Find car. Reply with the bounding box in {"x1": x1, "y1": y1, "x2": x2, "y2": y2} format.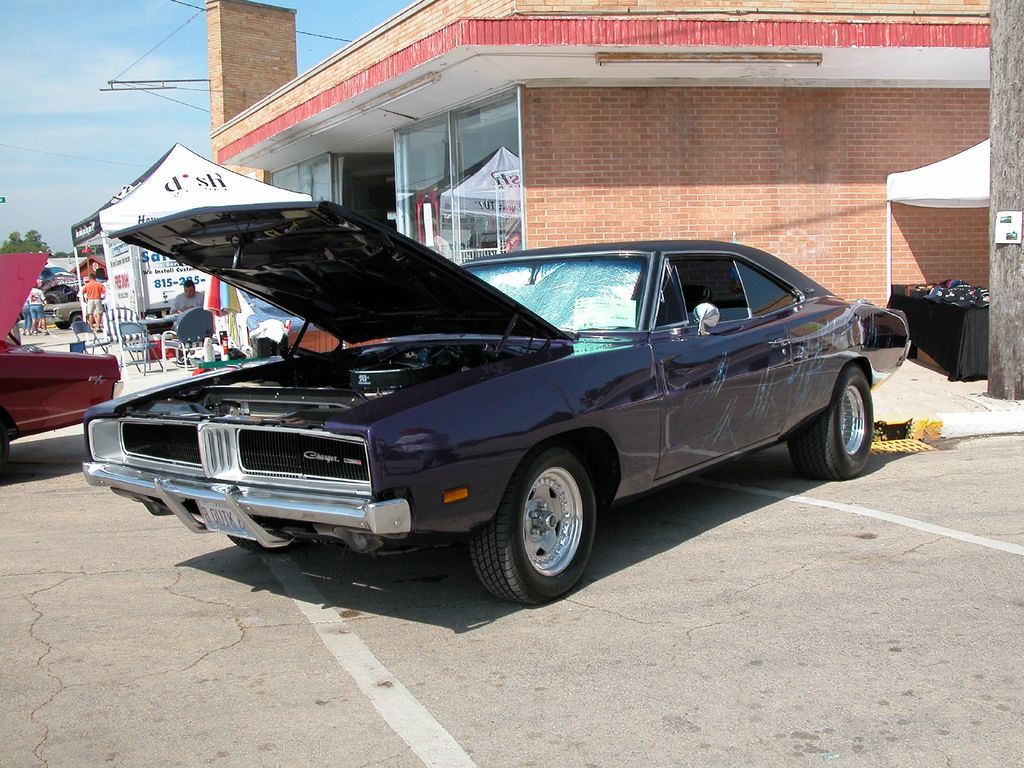
{"x1": 0, "y1": 246, "x2": 120, "y2": 474}.
